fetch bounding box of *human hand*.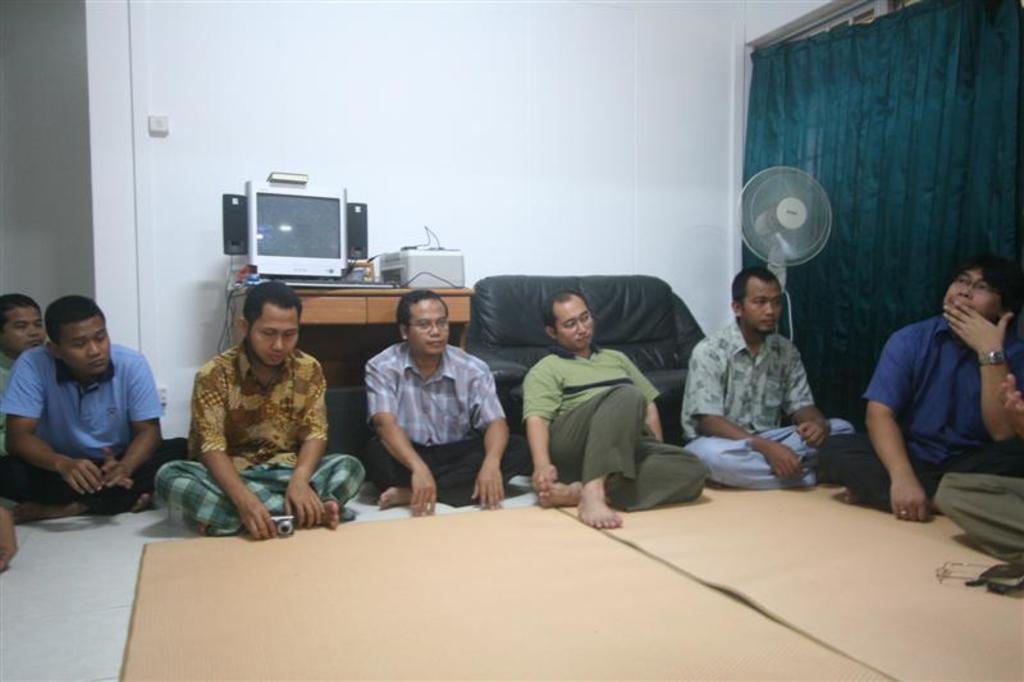
Bbox: [x1=992, y1=375, x2=1023, y2=430].
